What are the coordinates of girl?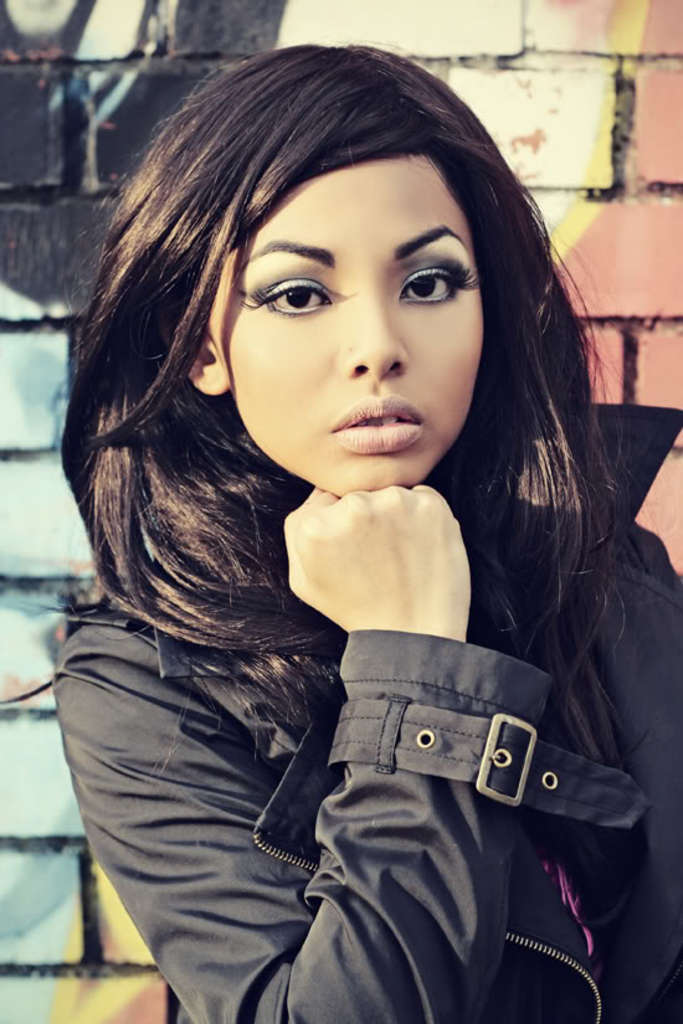
(x1=50, y1=38, x2=682, y2=1023).
